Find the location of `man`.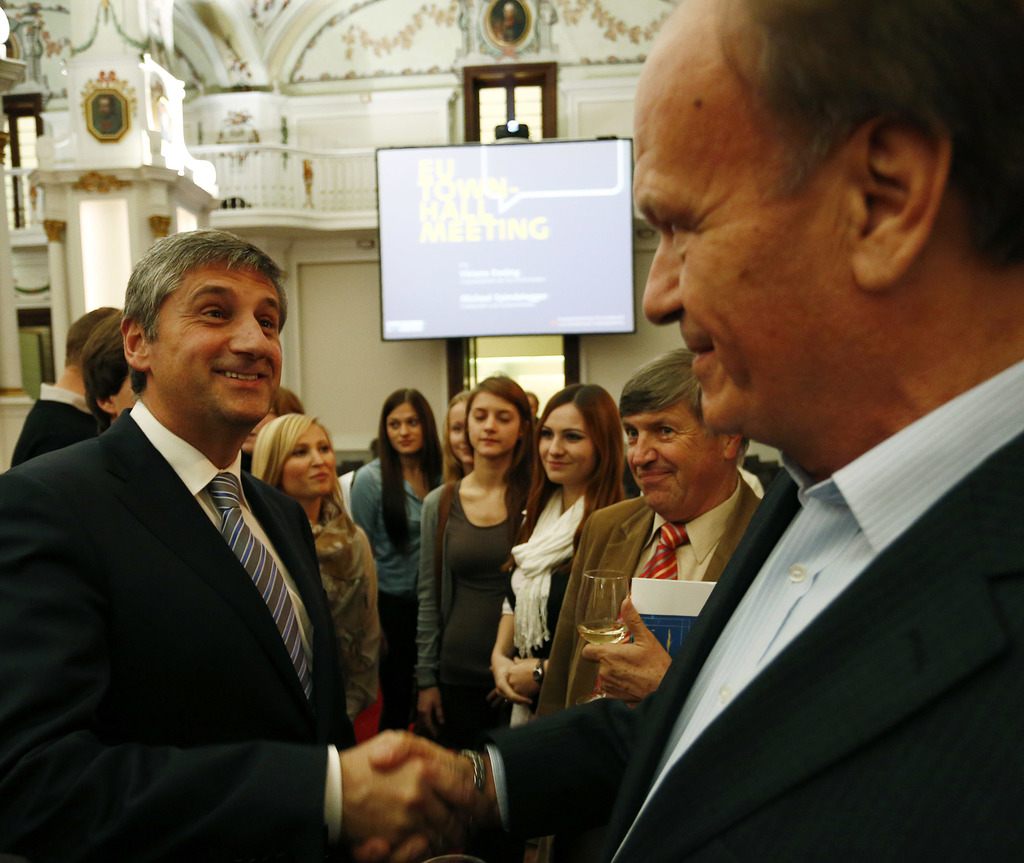
Location: select_region(343, 0, 1023, 862).
